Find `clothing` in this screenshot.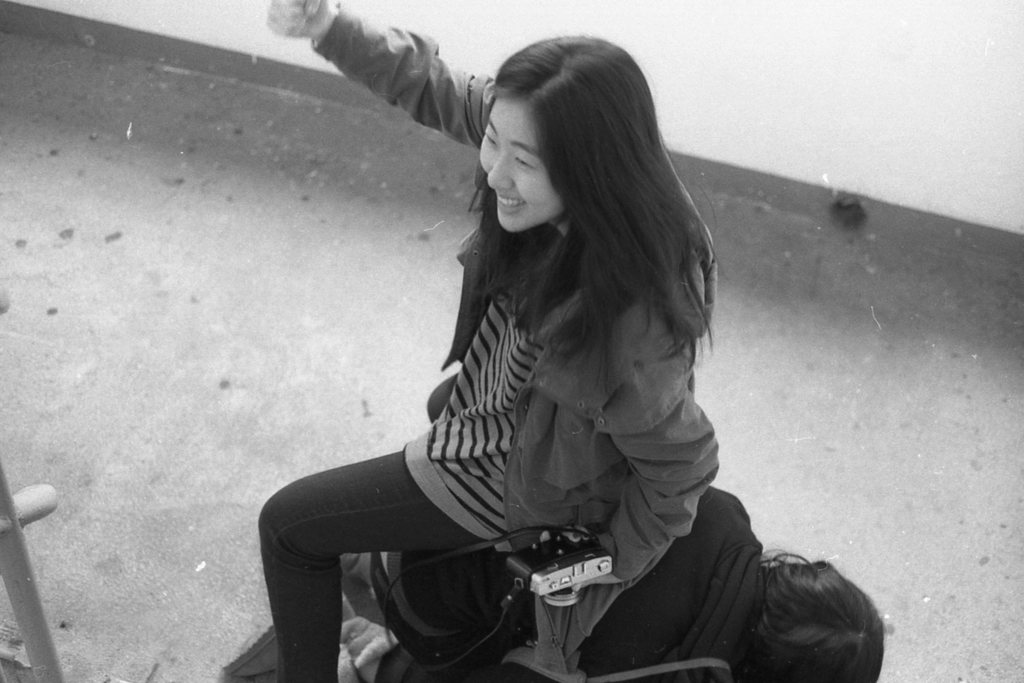
The bounding box for `clothing` is {"x1": 252, "y1": 4, "x2": 722, "y2": 682}.
